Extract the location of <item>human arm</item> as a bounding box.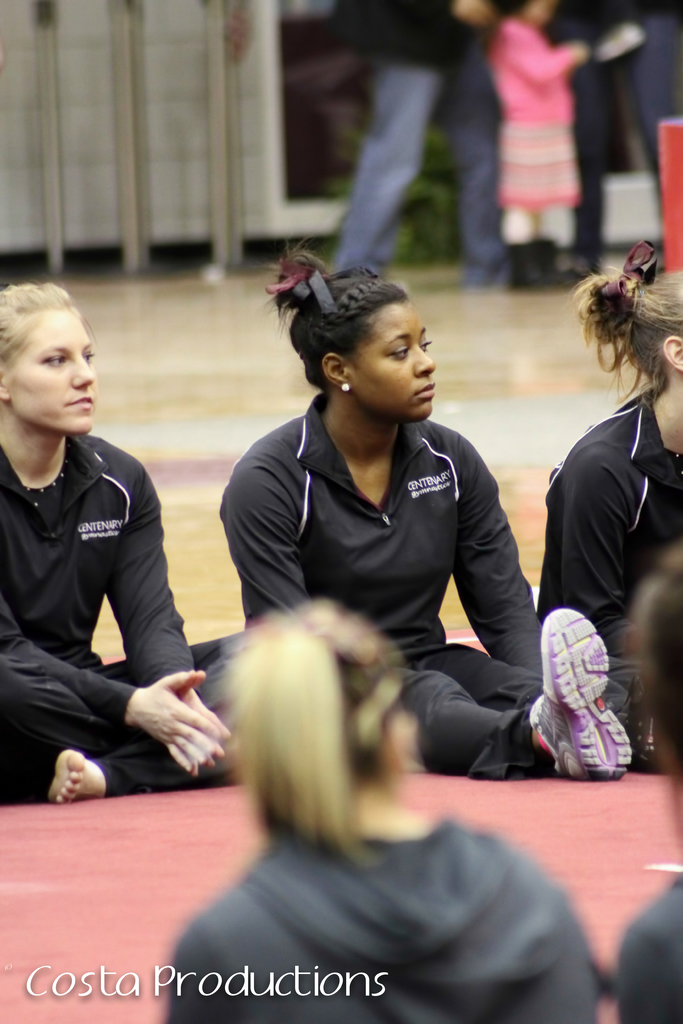
l=0, t=596, r=201, b=767.
